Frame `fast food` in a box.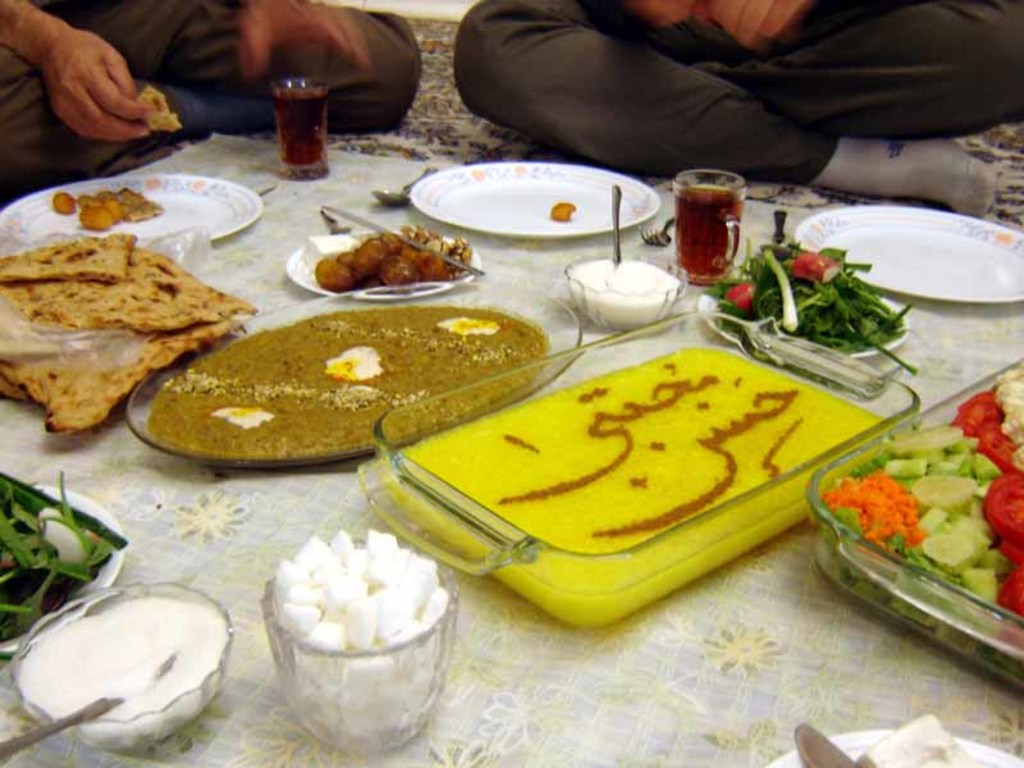
select_region(145, 293, 554, 470).
